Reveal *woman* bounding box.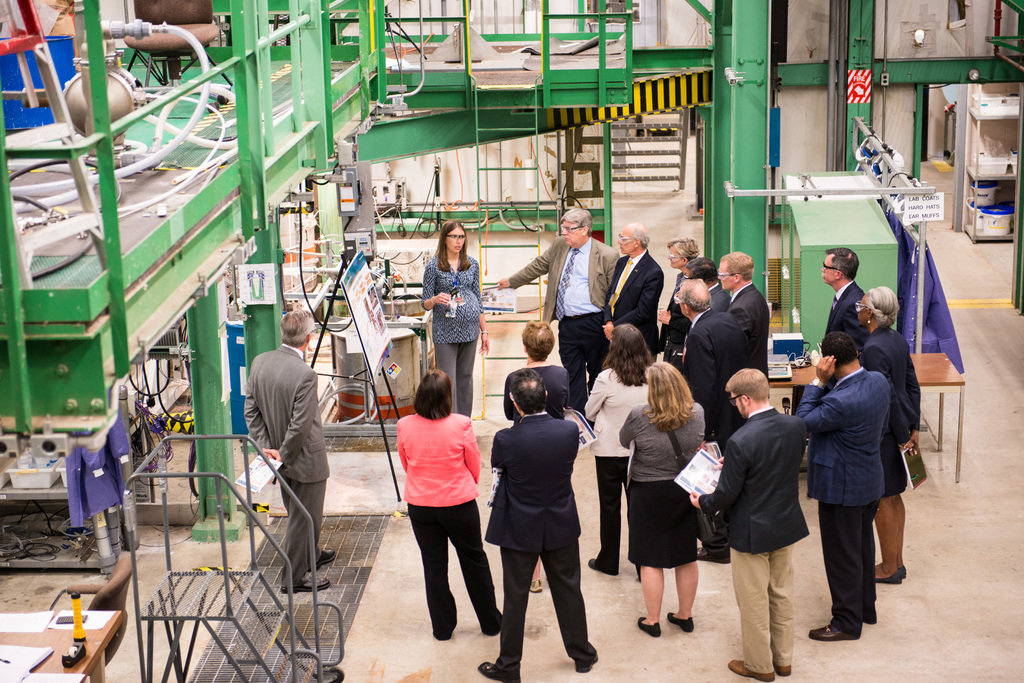
Revealed: 500, 320, 570, 597.
